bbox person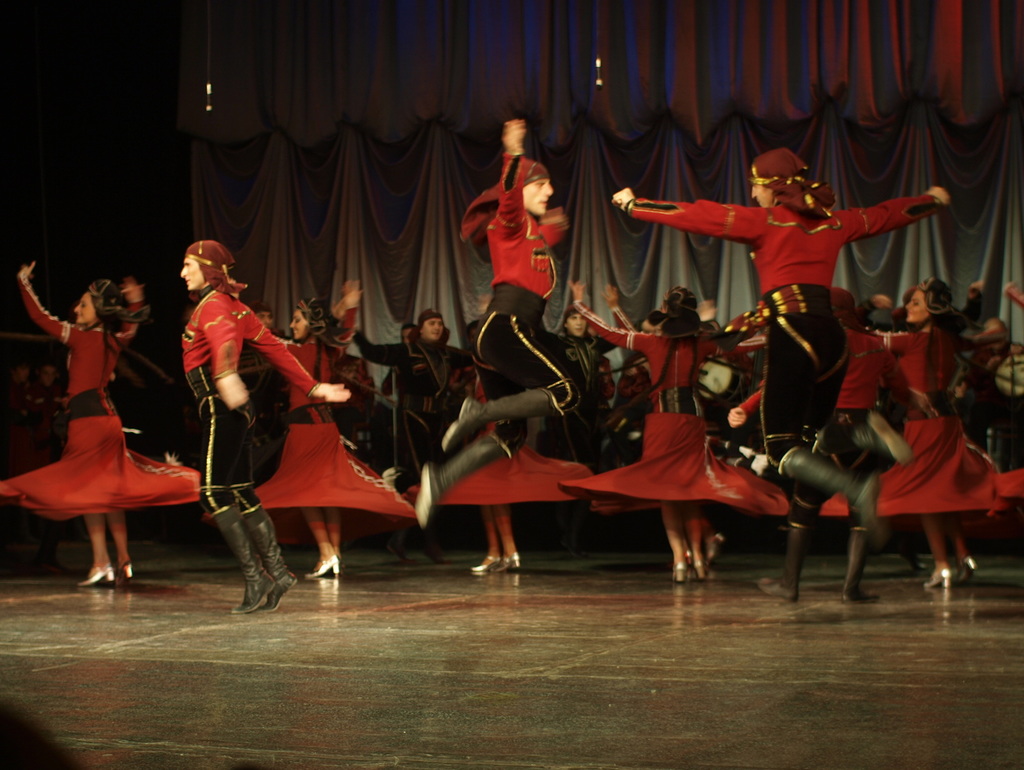
left=339, top=308, right=471, bottom=567
